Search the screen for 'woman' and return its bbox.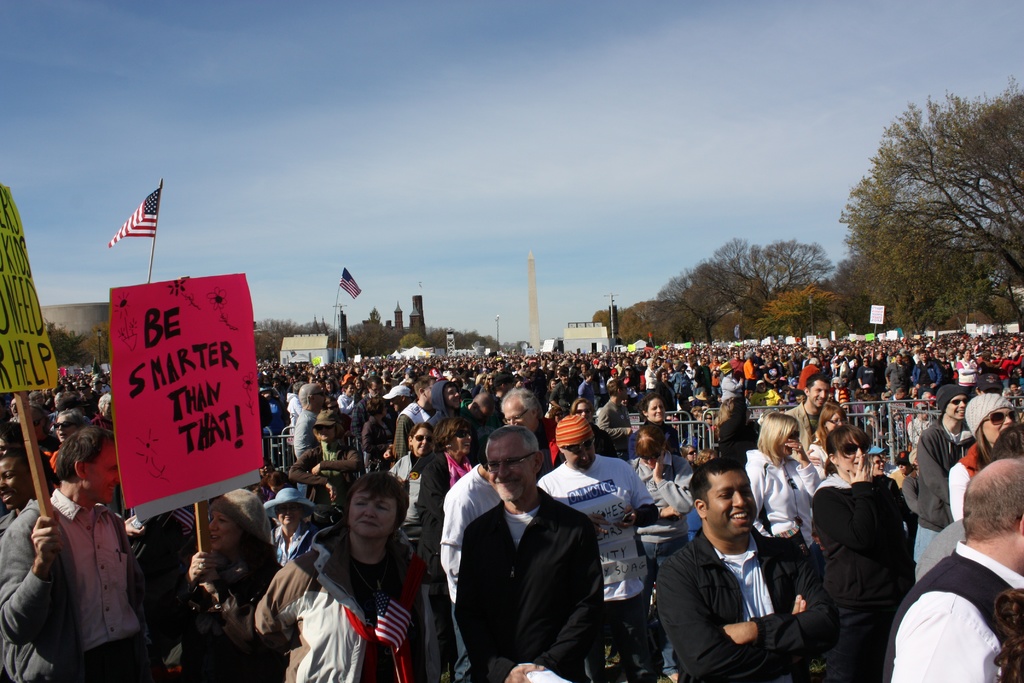
Found: 807, 399, 847, 482.
